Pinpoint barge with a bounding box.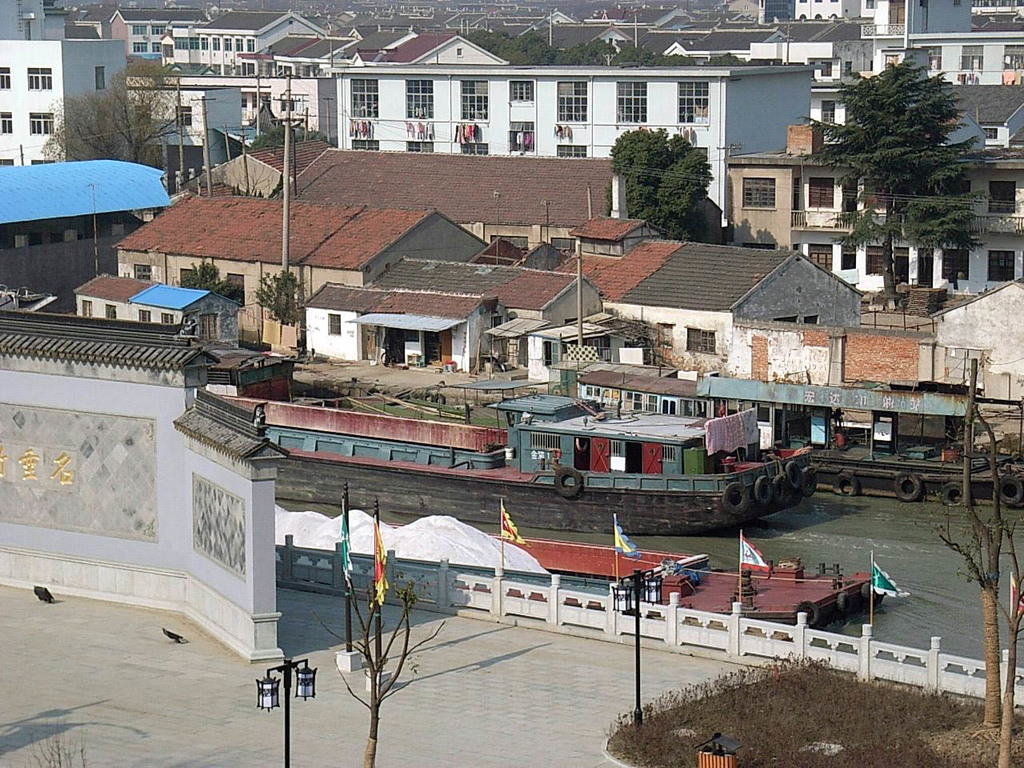
578, 362, 1023, 499.
